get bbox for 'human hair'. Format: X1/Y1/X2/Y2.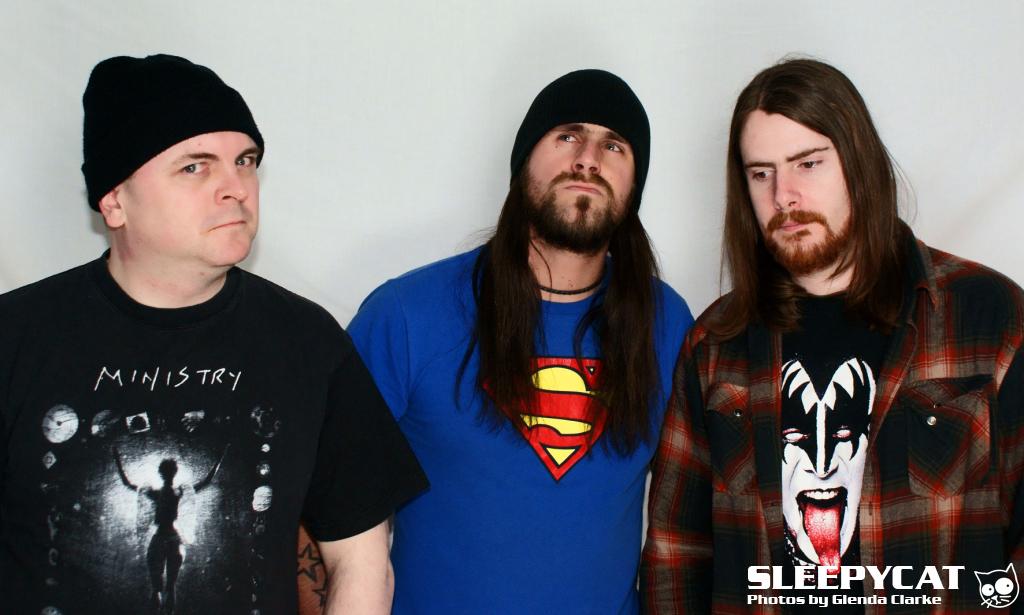
466/143/663/467.
